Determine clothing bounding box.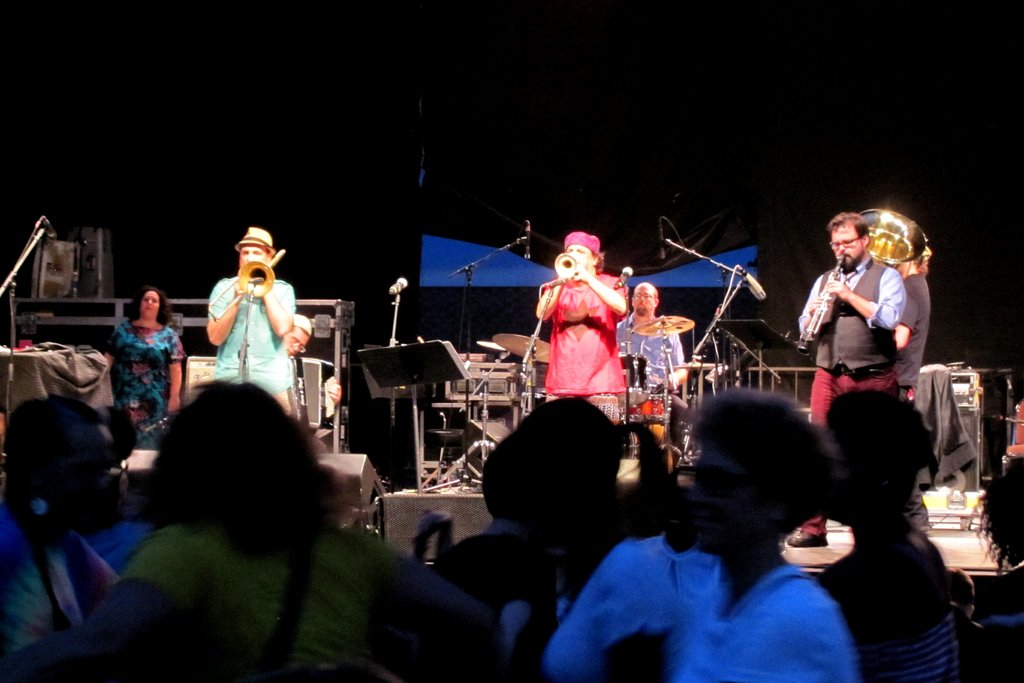
Determined: [205, 277, 295, 415].
